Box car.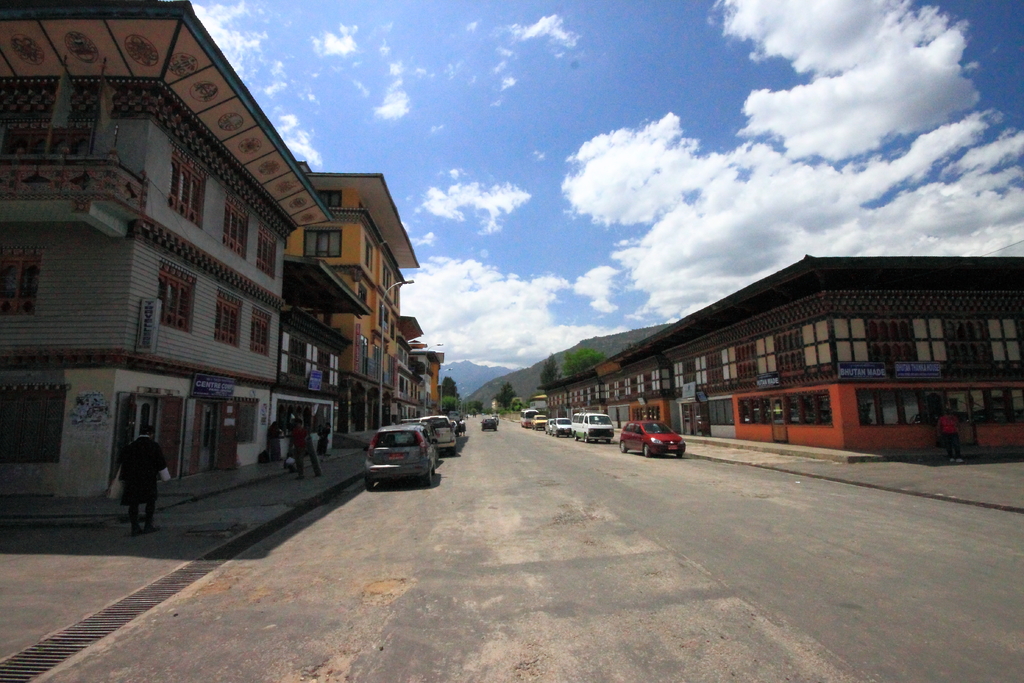
[416,412,455,451].
